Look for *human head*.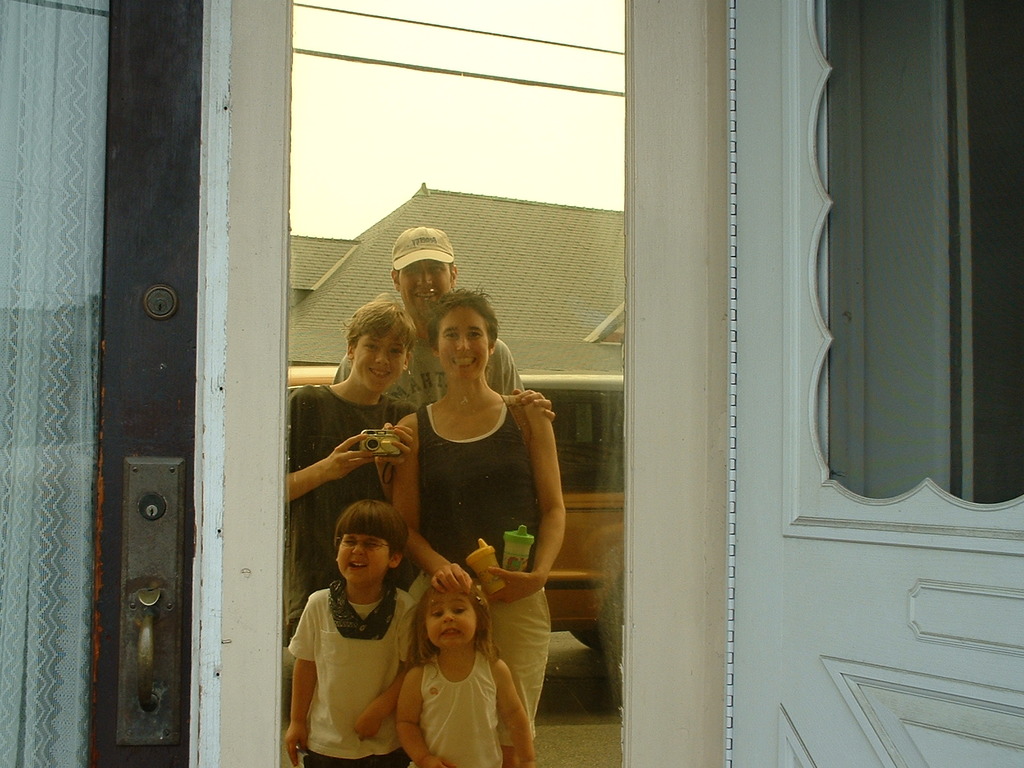
Found: 433:291:495:380.
